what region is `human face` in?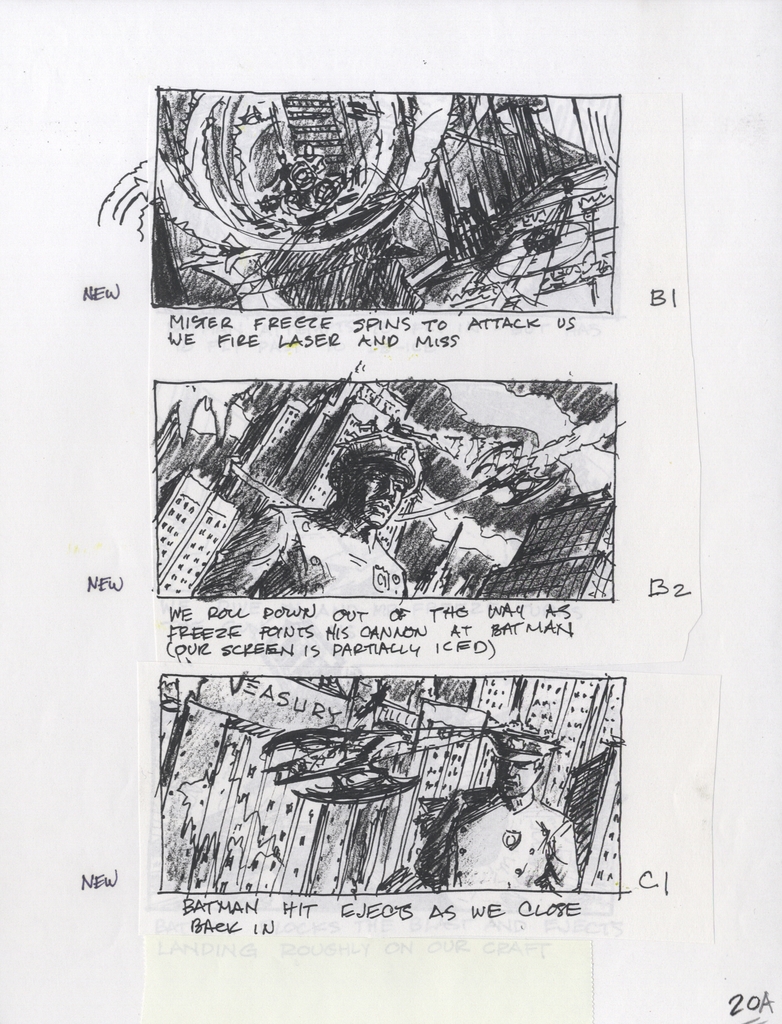
{"left": 504, "top": 751, "right": 541, "bottom": 799}.
